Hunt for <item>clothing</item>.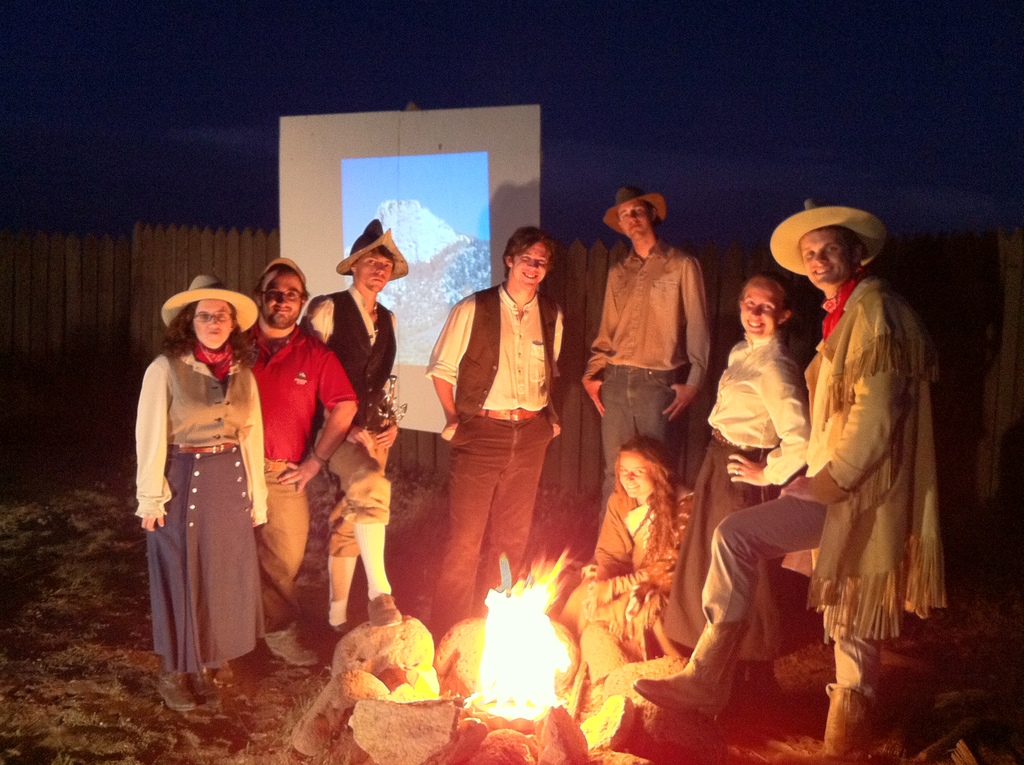
Hunted down at (134, 324, 270, 680).
